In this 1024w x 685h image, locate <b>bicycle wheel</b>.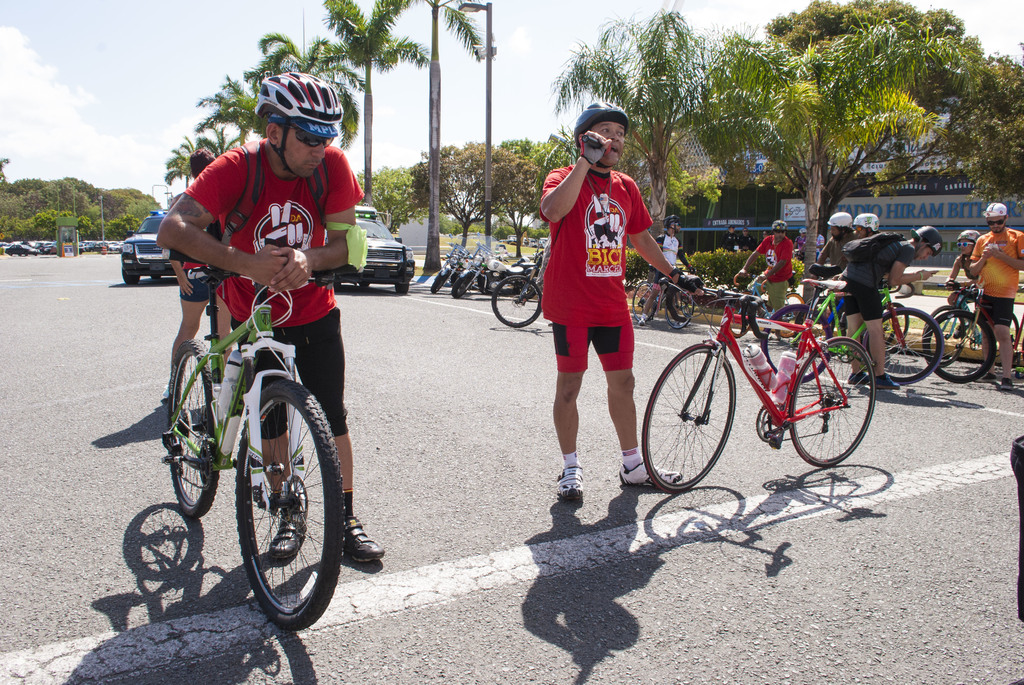
Bounding box: region(872, 306, 942, 381).
